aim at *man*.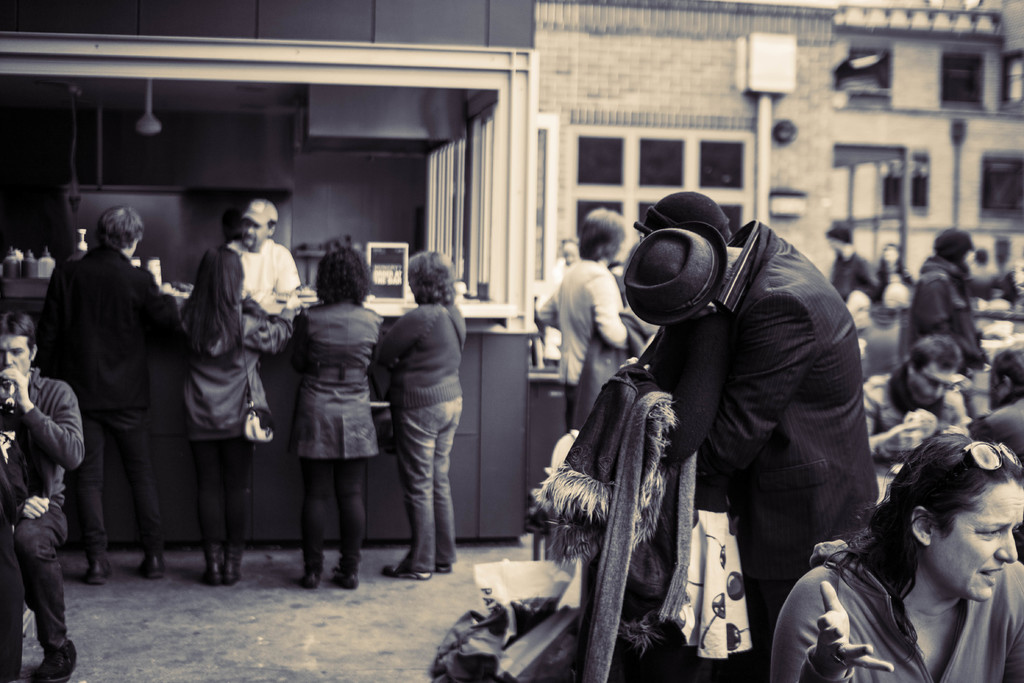
Aimed at BBox(826, 228, 877, 313).
